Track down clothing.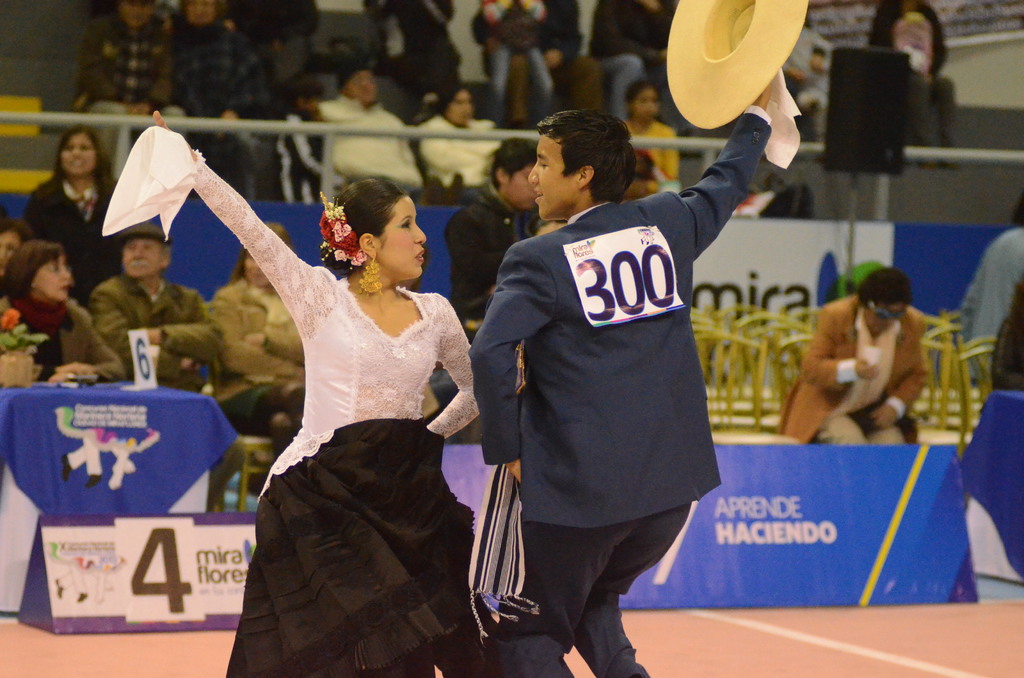
Tracked to [85, 273, 249, 509].
